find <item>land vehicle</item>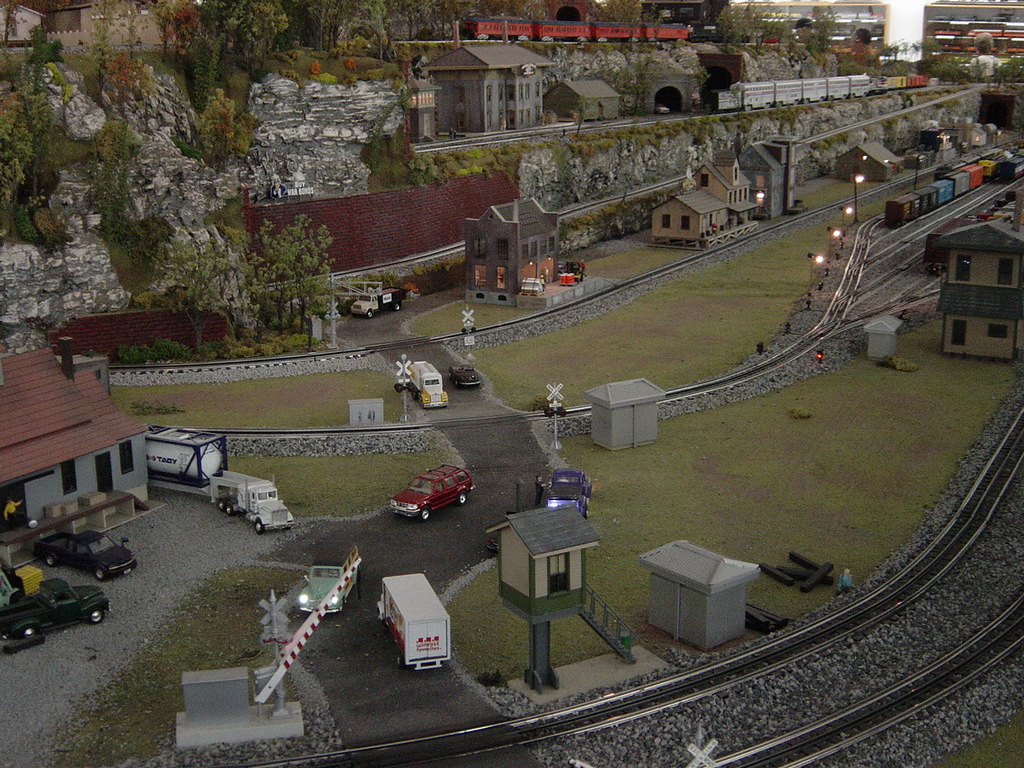
l=923, t=187, r=1023, b=279
